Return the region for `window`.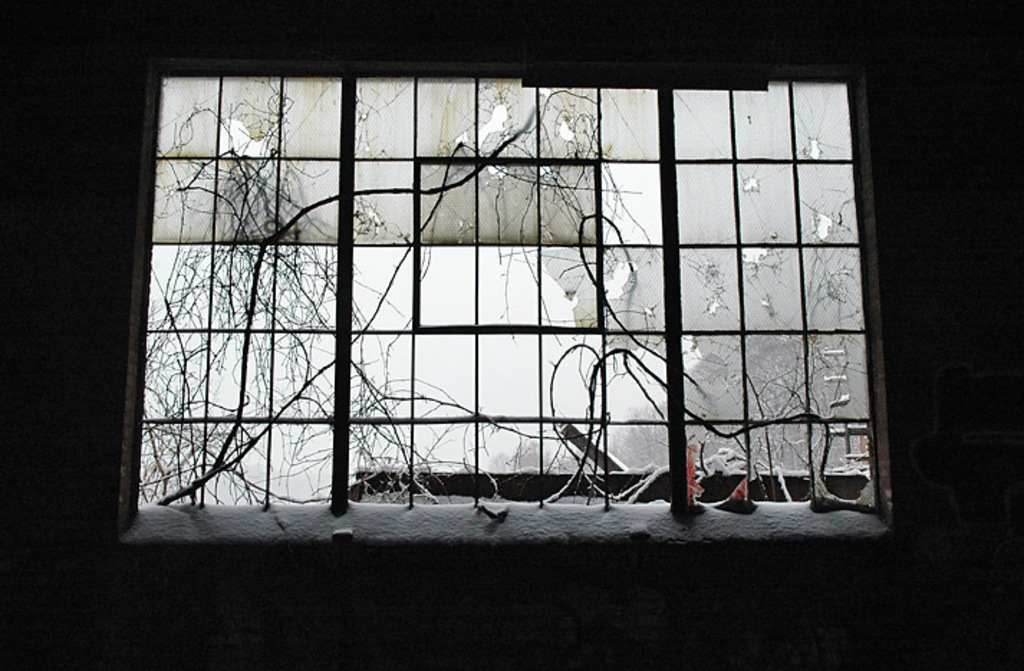
{"left": 113, "top": 62, "right": 900, "bottom": 562}.
